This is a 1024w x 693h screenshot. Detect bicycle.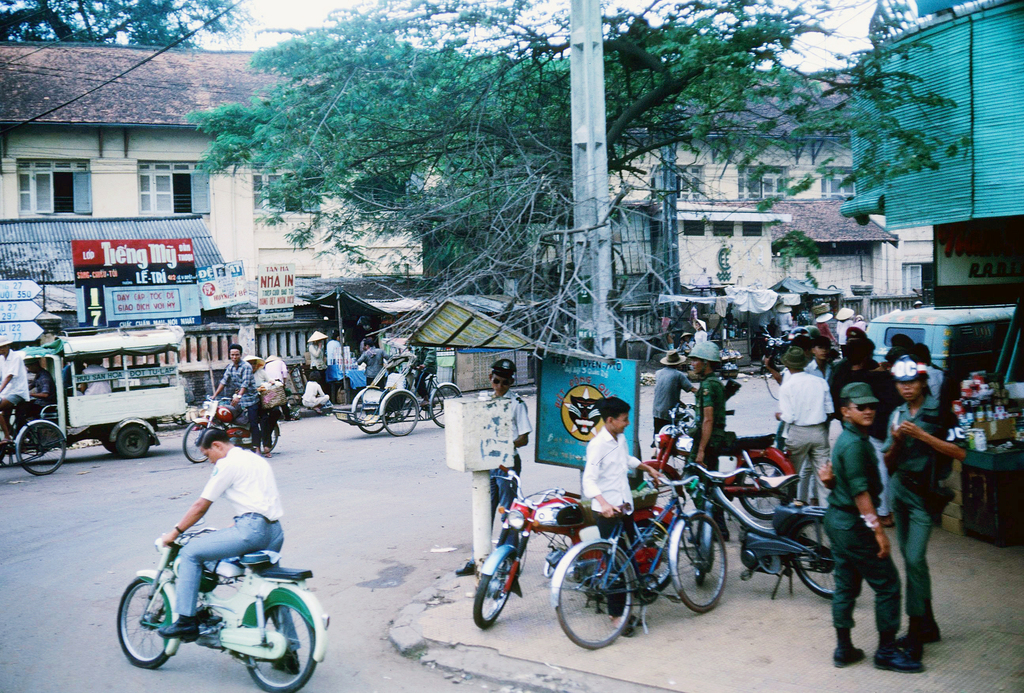
(544,478,746,647).
